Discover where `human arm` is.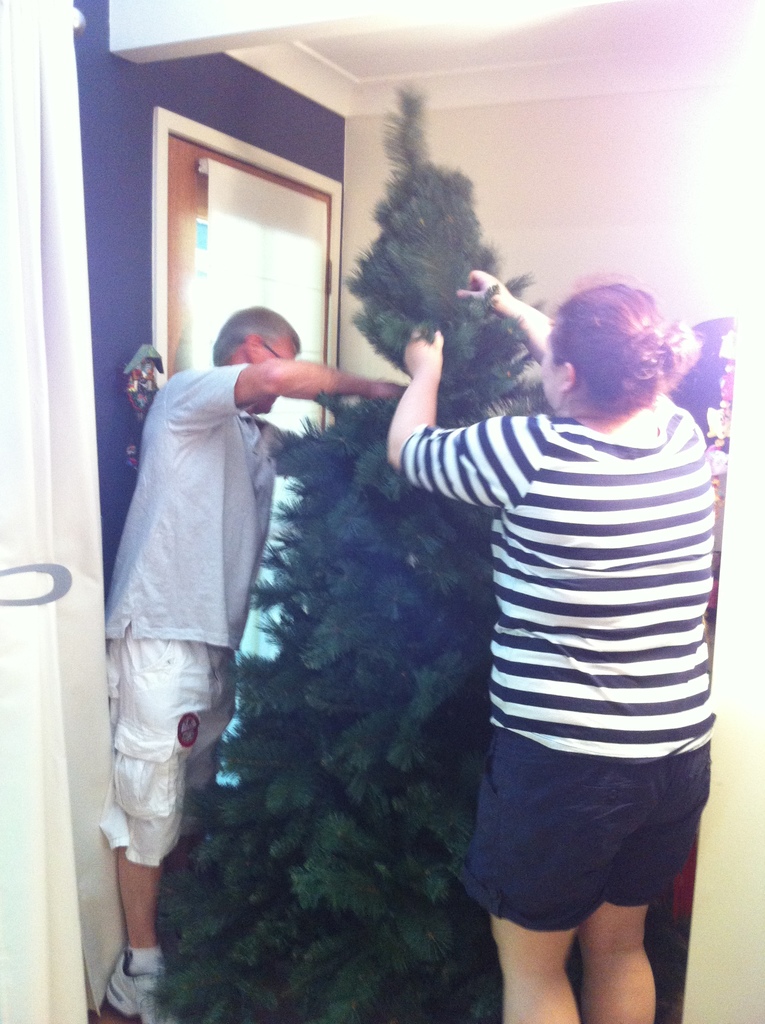
Discovered at box=[454, 259, 555, 364].
